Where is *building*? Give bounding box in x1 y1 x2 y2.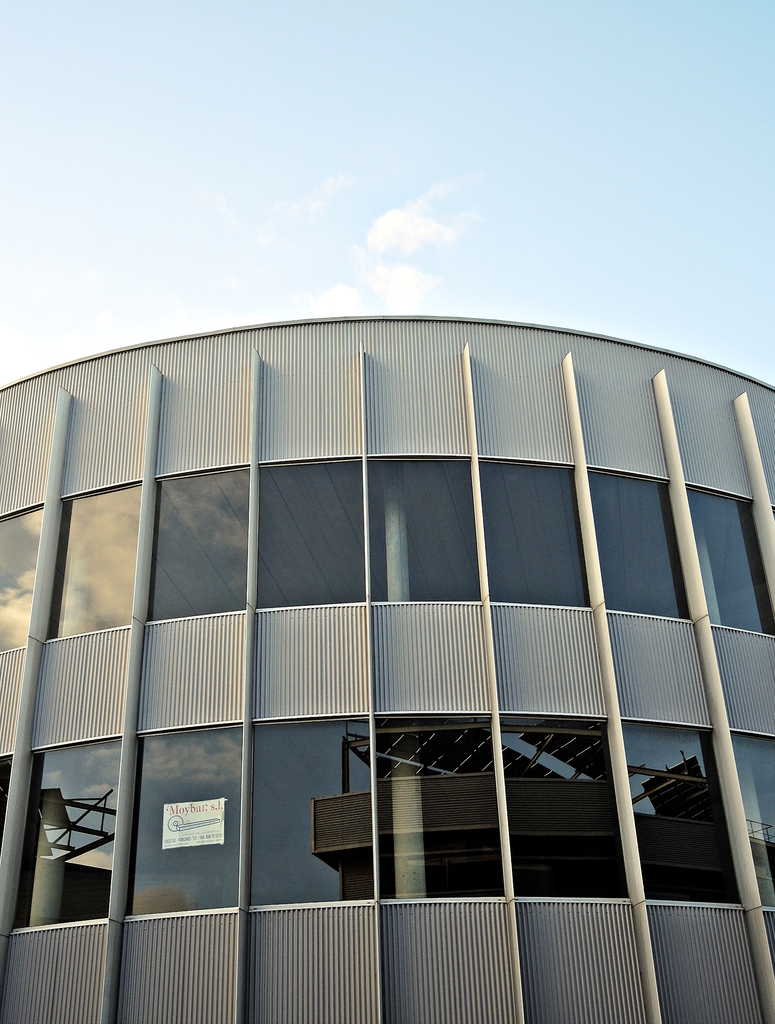
0 304 774 1023.
